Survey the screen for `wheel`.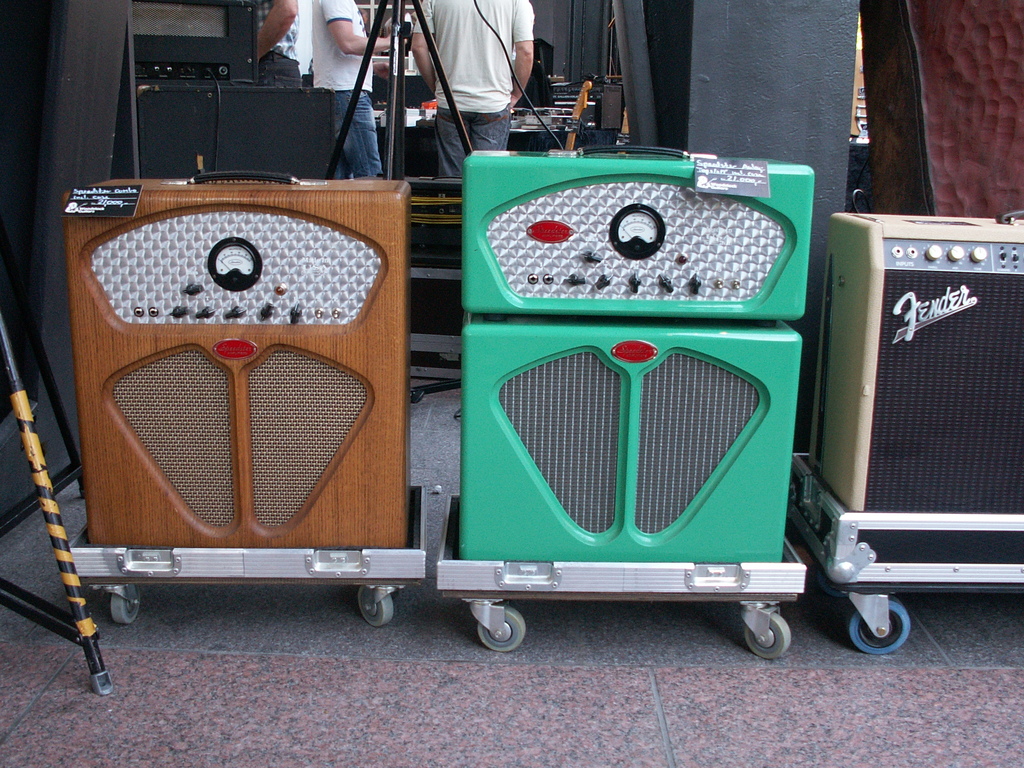
Survey found: (743, 610, 790, 659).
